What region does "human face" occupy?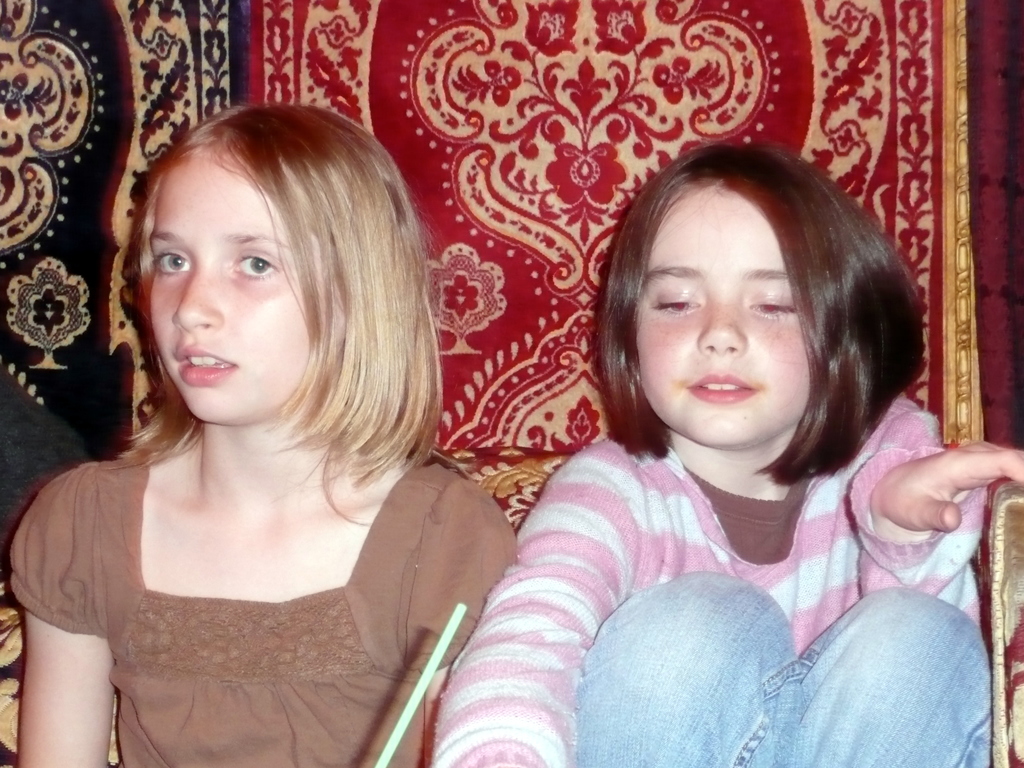
bbox(153, 146, 346, 421).
